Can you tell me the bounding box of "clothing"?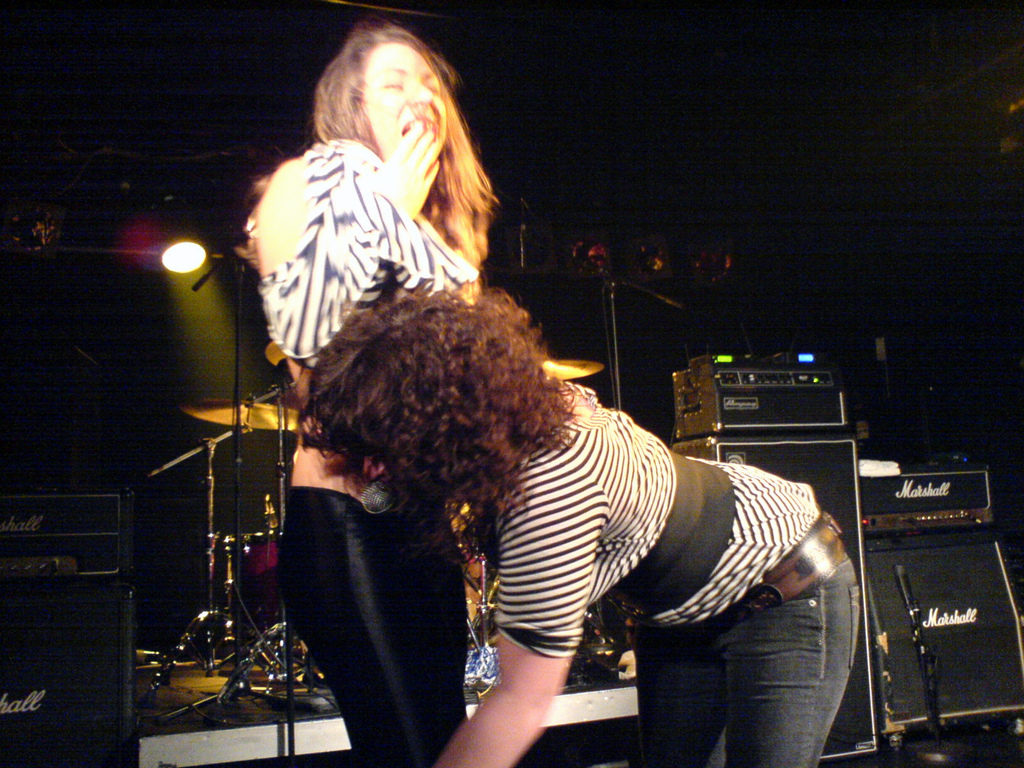
detection(249, 131, 504, 760).
